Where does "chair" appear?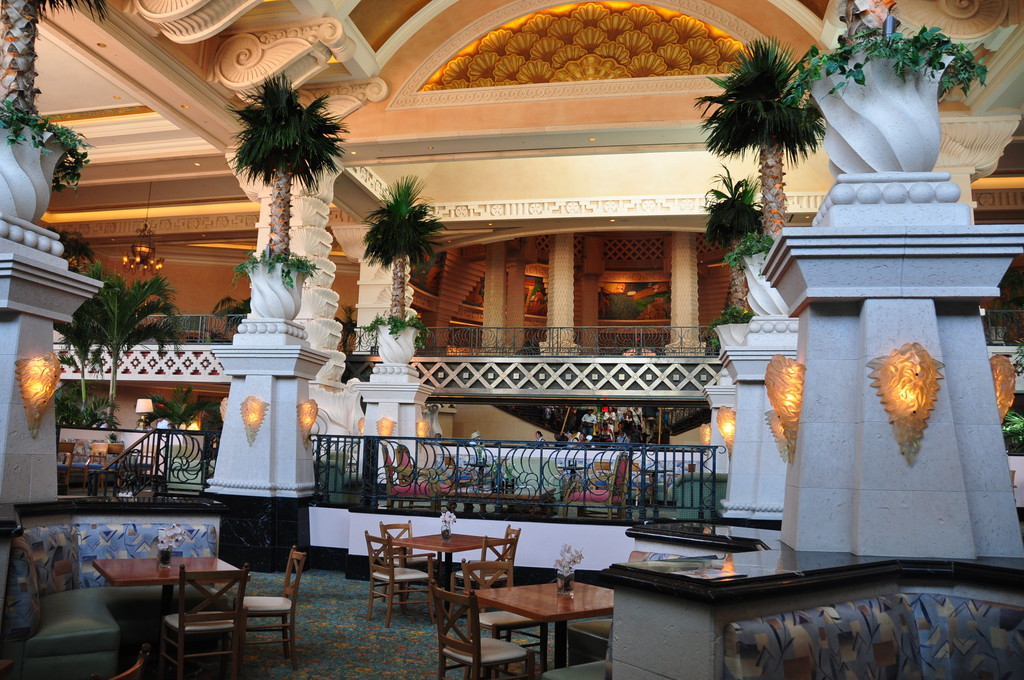
Appears at crop(504, 523, 519, 567).
